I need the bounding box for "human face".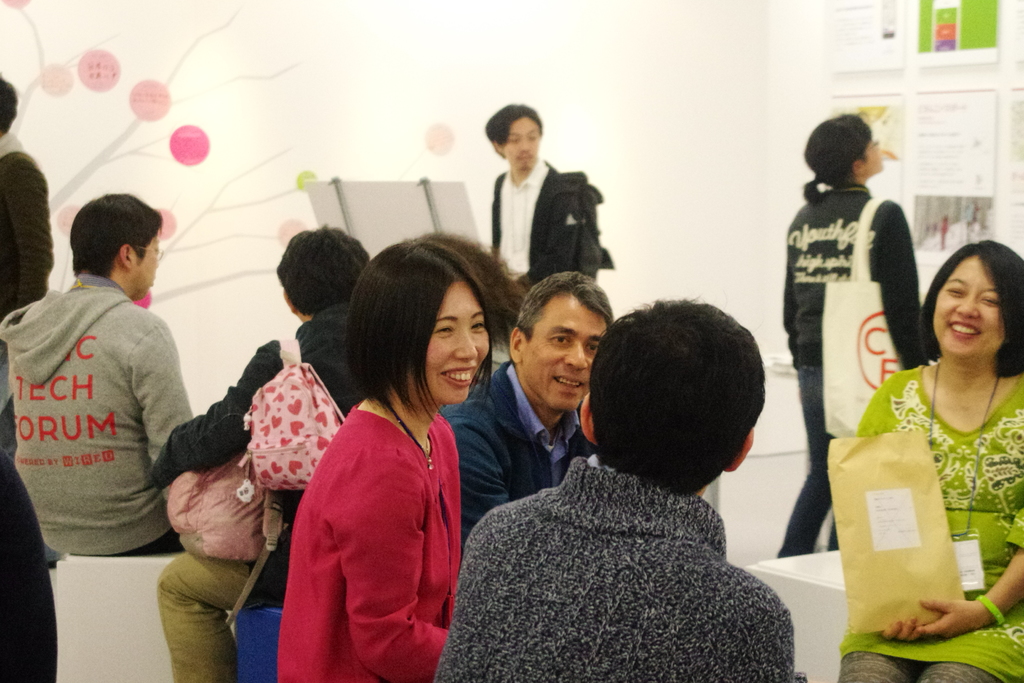
Here it is: select_region(867, 136, 886, 173).
